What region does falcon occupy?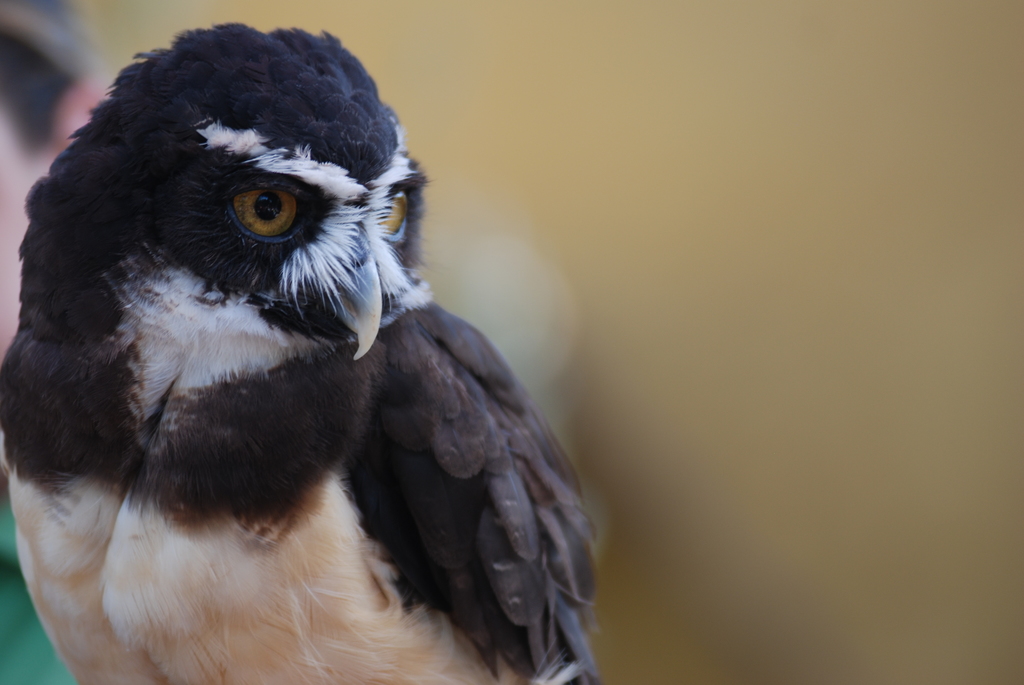
<box>0,20,598,684</box>.
